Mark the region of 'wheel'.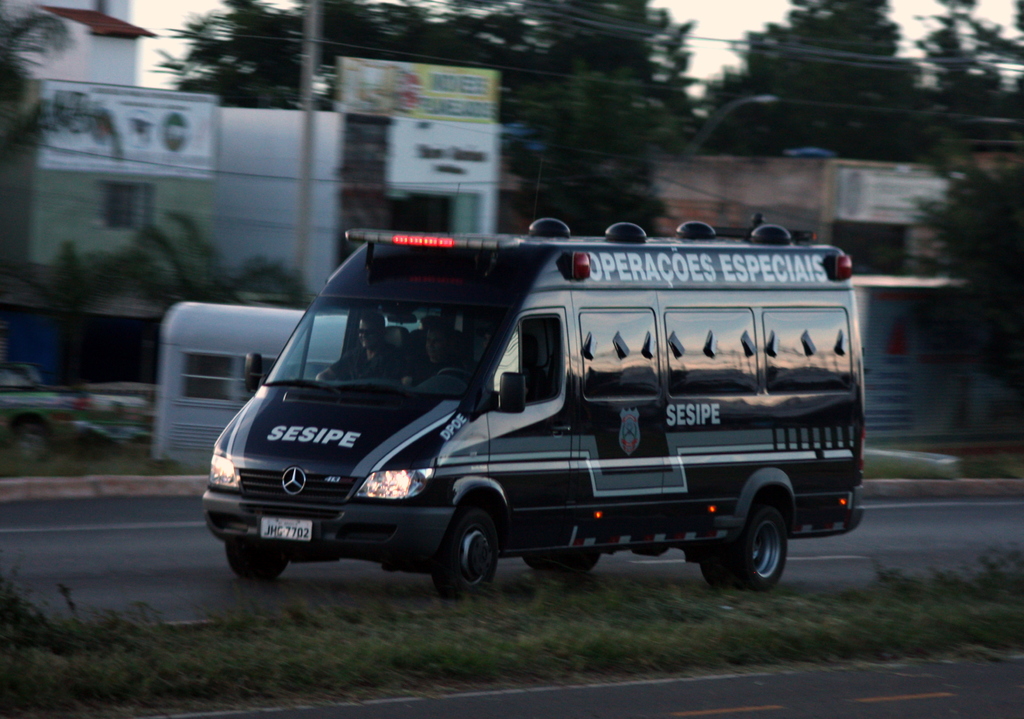
Region: 524, 548, 600, 572.
